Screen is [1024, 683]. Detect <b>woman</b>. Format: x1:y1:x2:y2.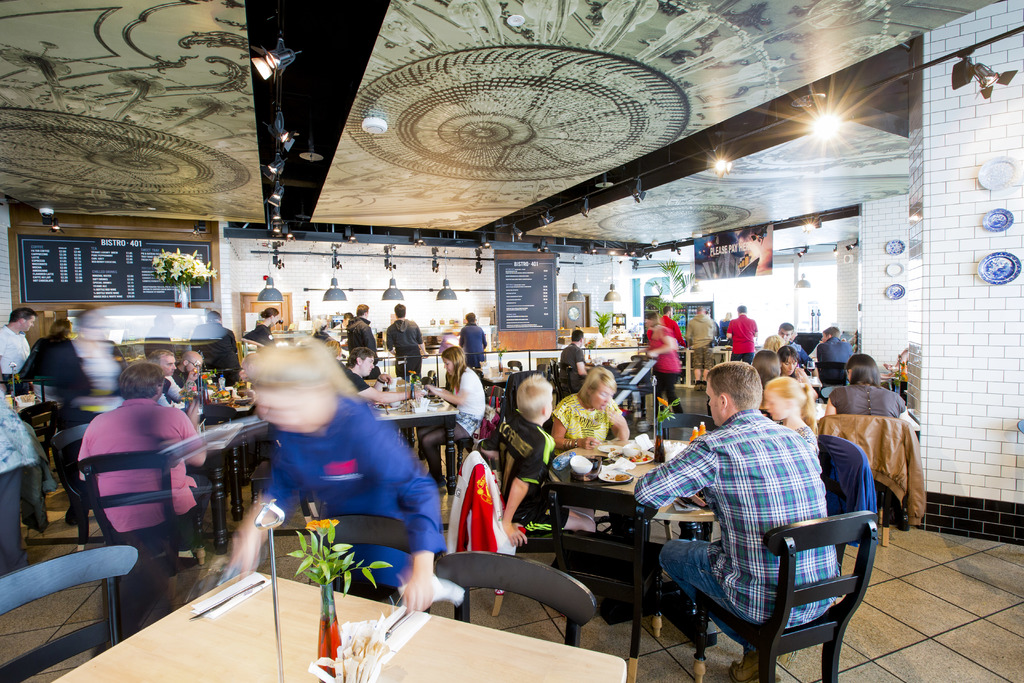
775:347:806:381.
